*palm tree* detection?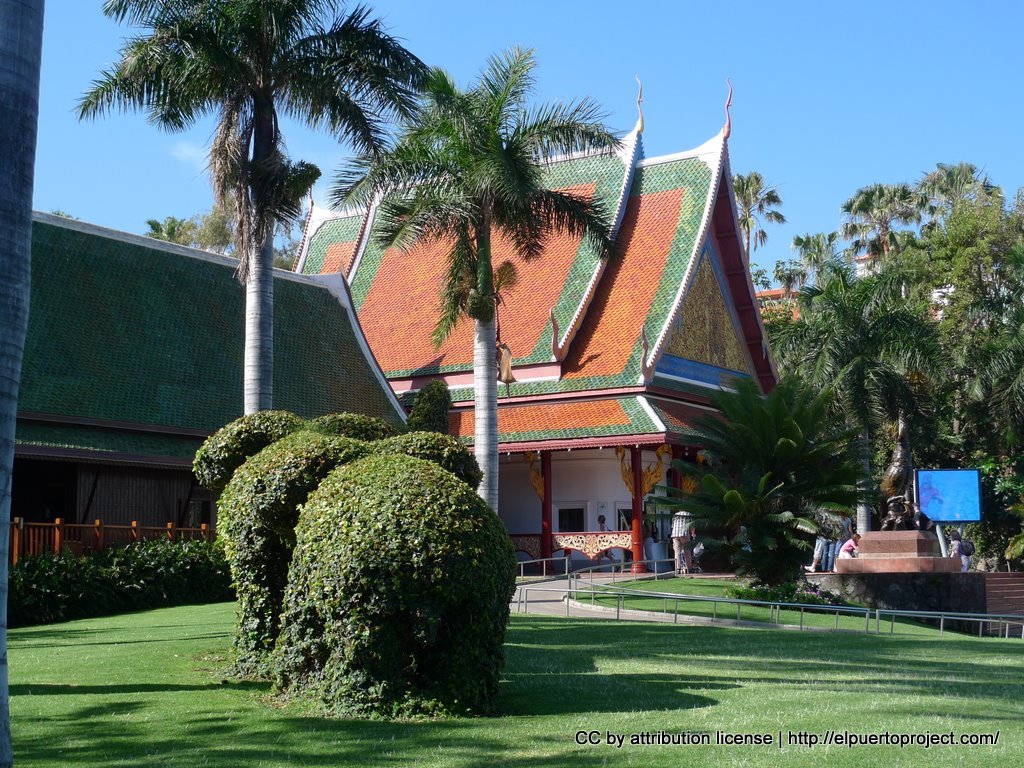
(73,0,449,441)
